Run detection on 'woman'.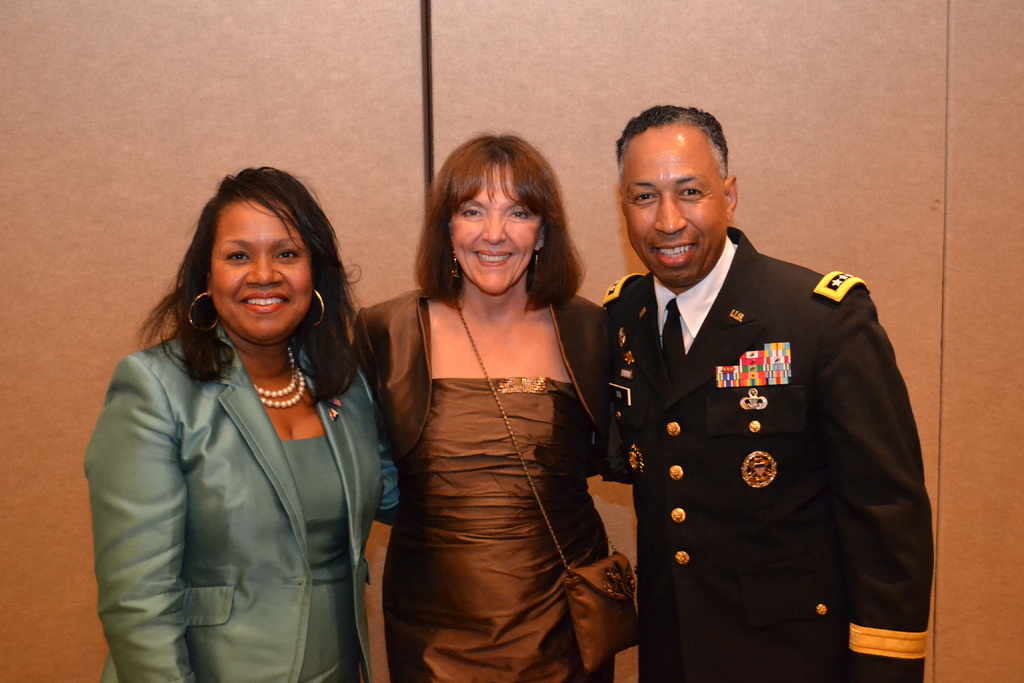
Result: Rect(357, 135, 634, 648).
